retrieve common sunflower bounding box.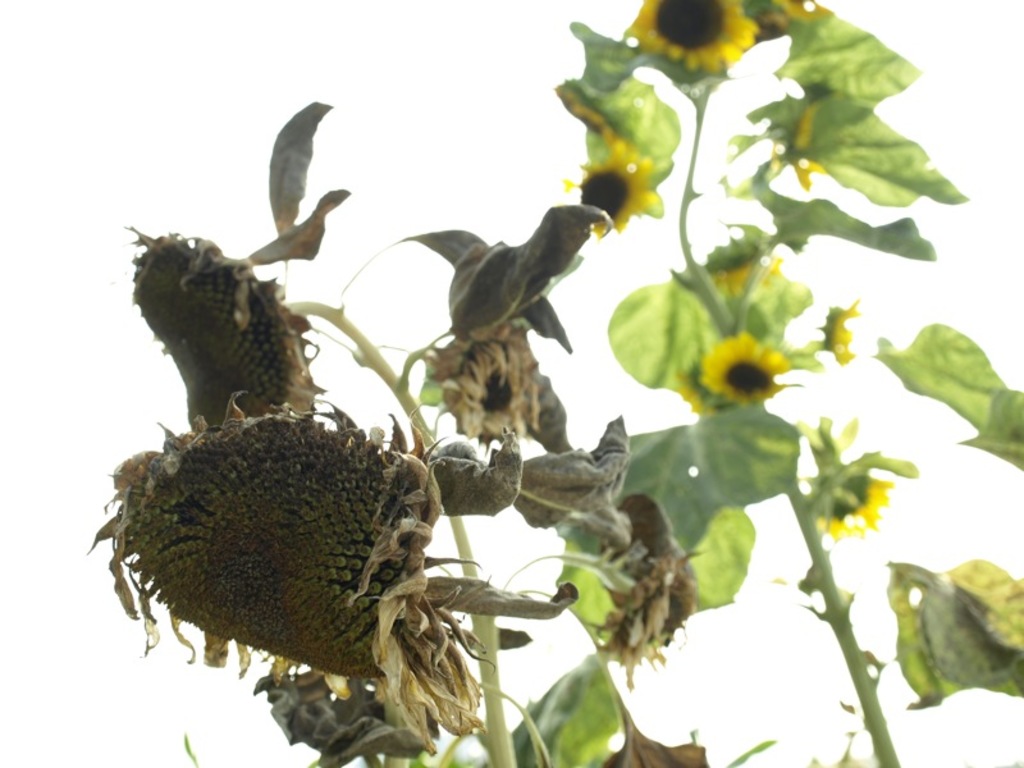
Bounding box: (572, 138, 658, 241).
